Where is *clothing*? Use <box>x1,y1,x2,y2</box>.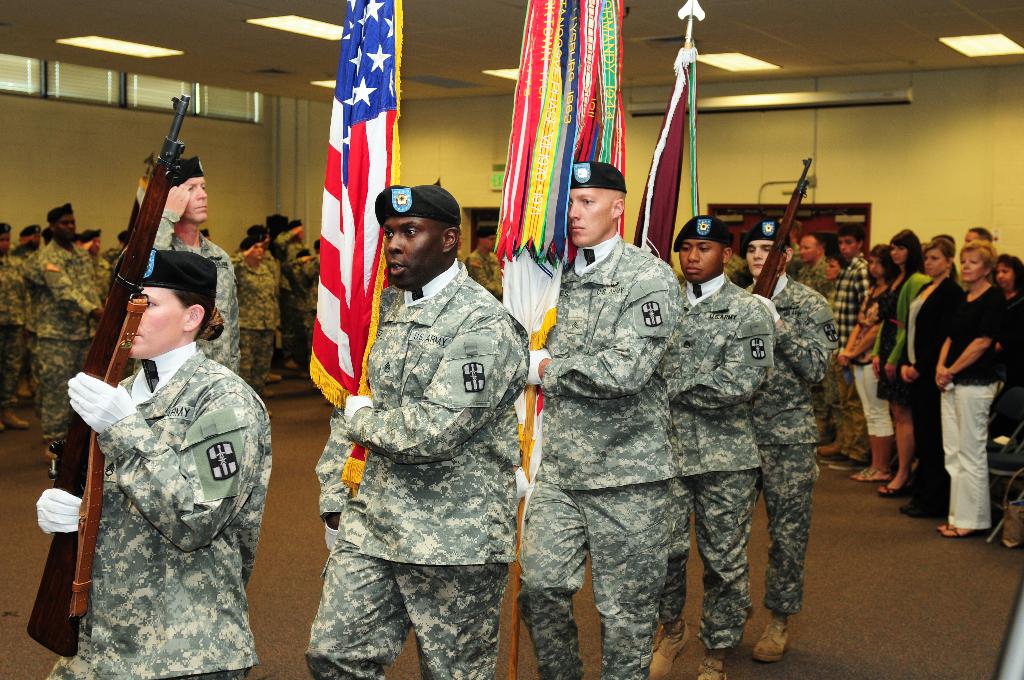
<box>303,250,531,679</box>.
